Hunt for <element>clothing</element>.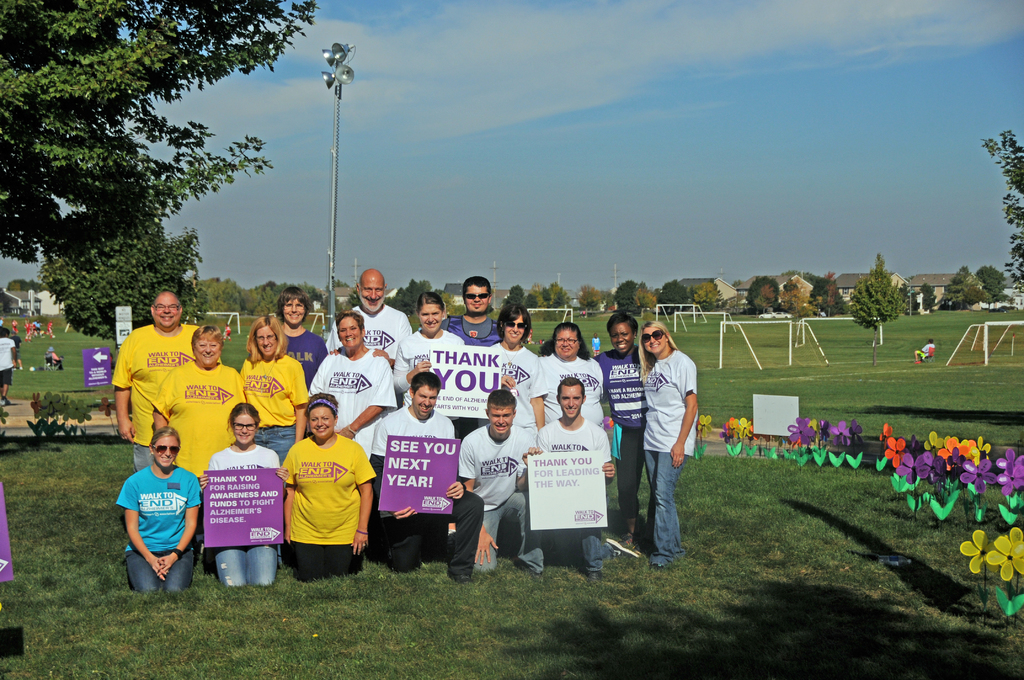
Hunted down at <bbox>453, 314, 481, 339</bbox>.
